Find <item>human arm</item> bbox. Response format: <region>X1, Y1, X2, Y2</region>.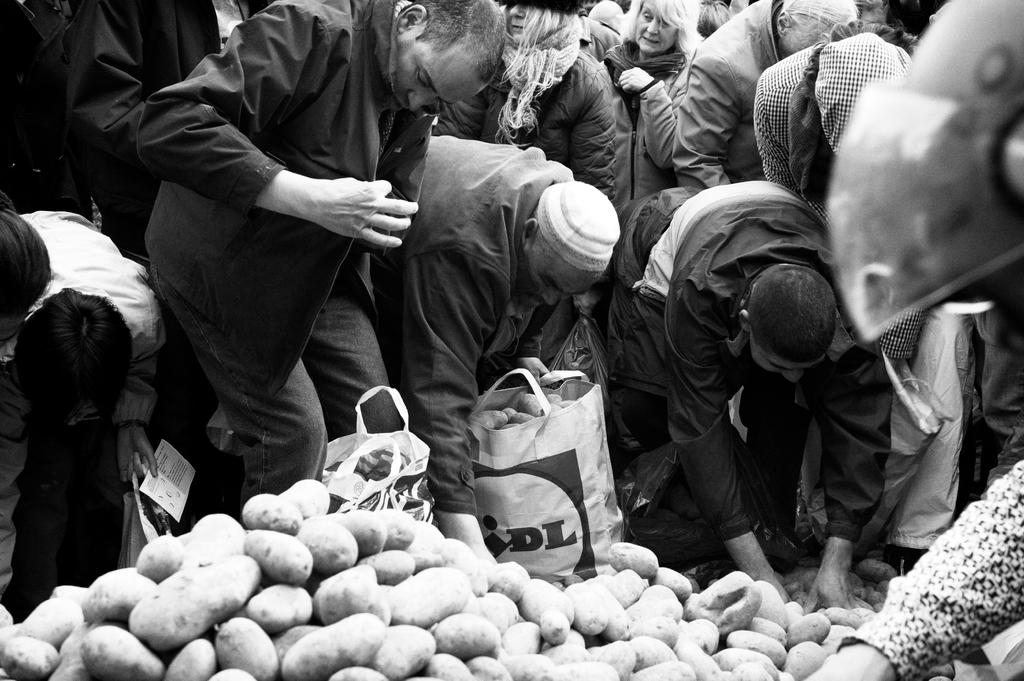
<region>114, 330, 164, 476</region>.
